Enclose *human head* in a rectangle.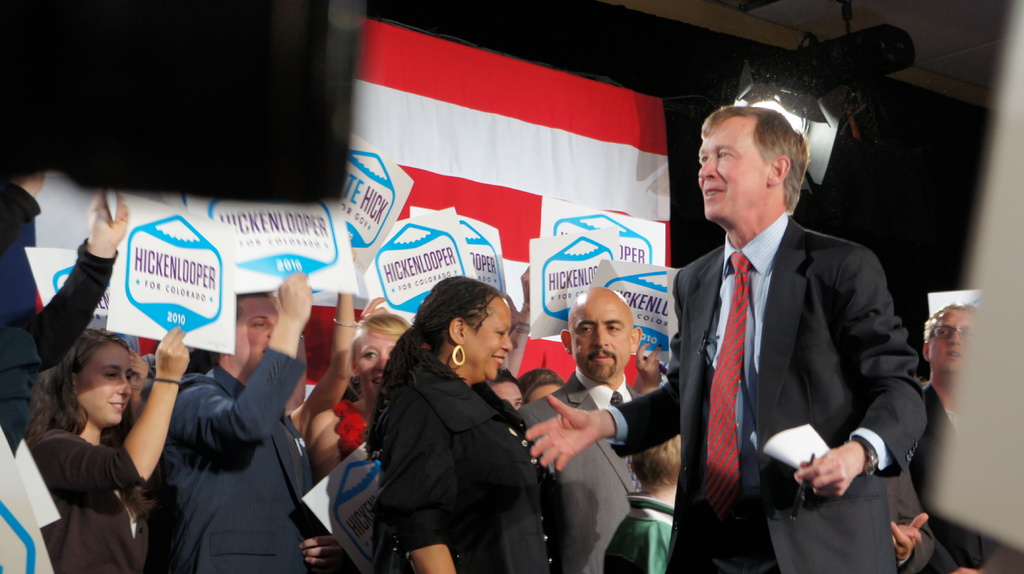
478 367 525 418.
